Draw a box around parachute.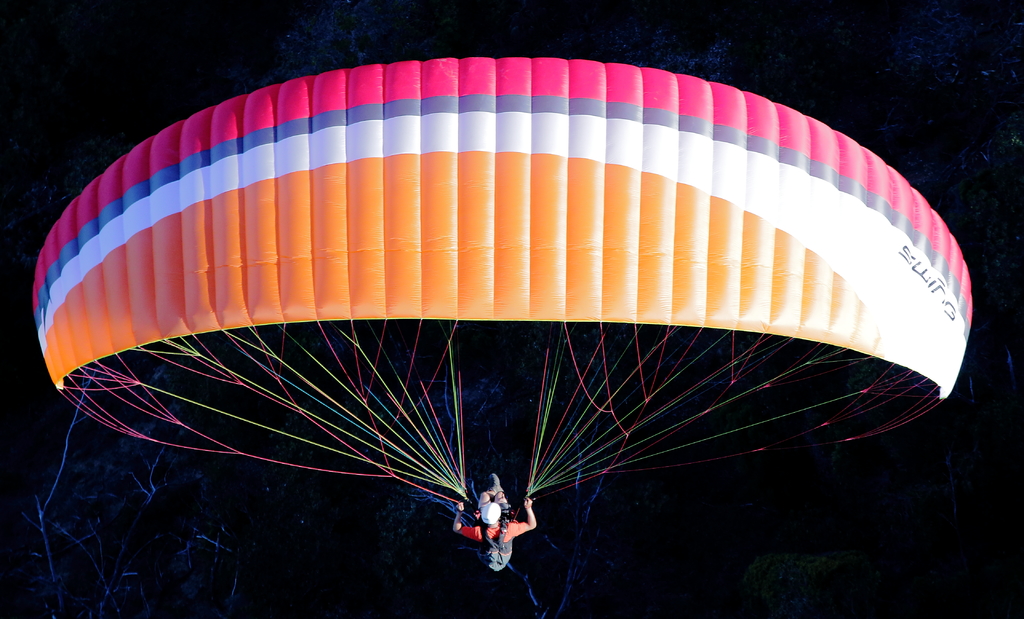
{"x1": 34, "y1": 58, "x2": 970, "y2": 497}.
